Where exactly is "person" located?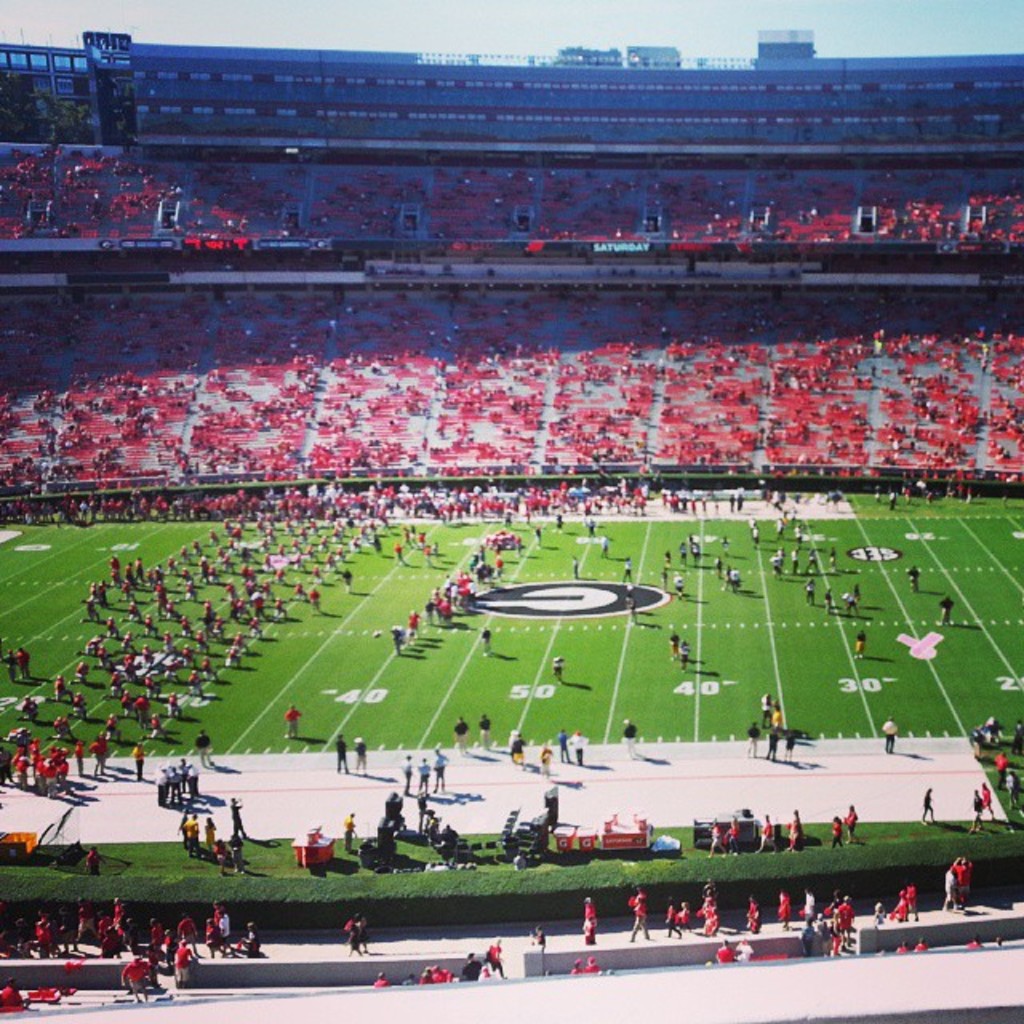
Its bounding box is region(74, 899, 98, 949).
